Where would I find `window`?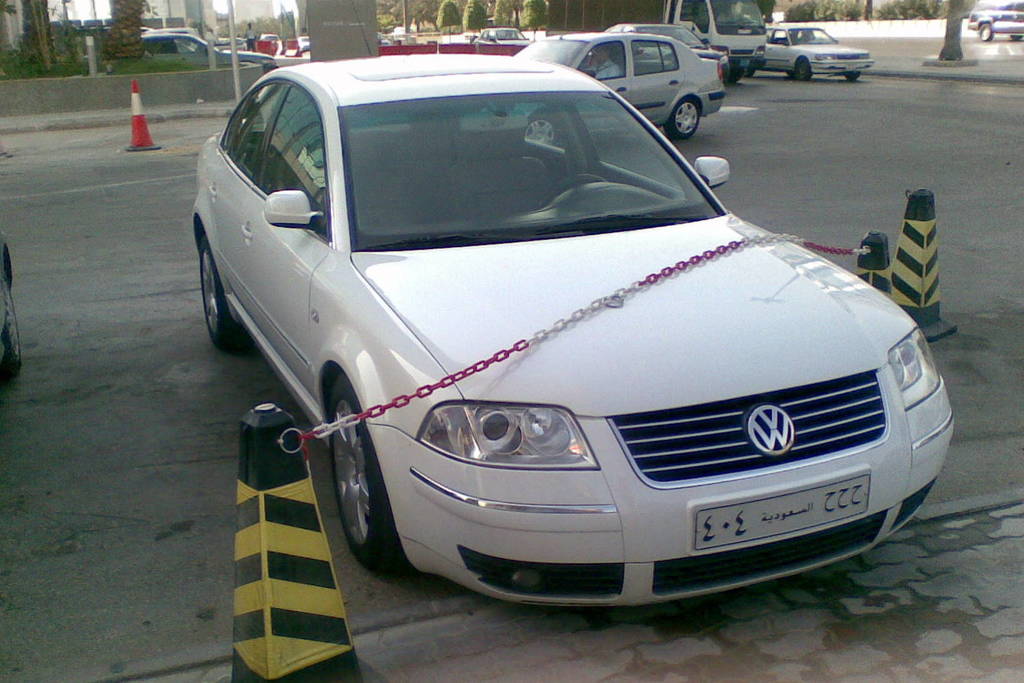
At (x1=572, y1=39, x2=627, y2=80).
